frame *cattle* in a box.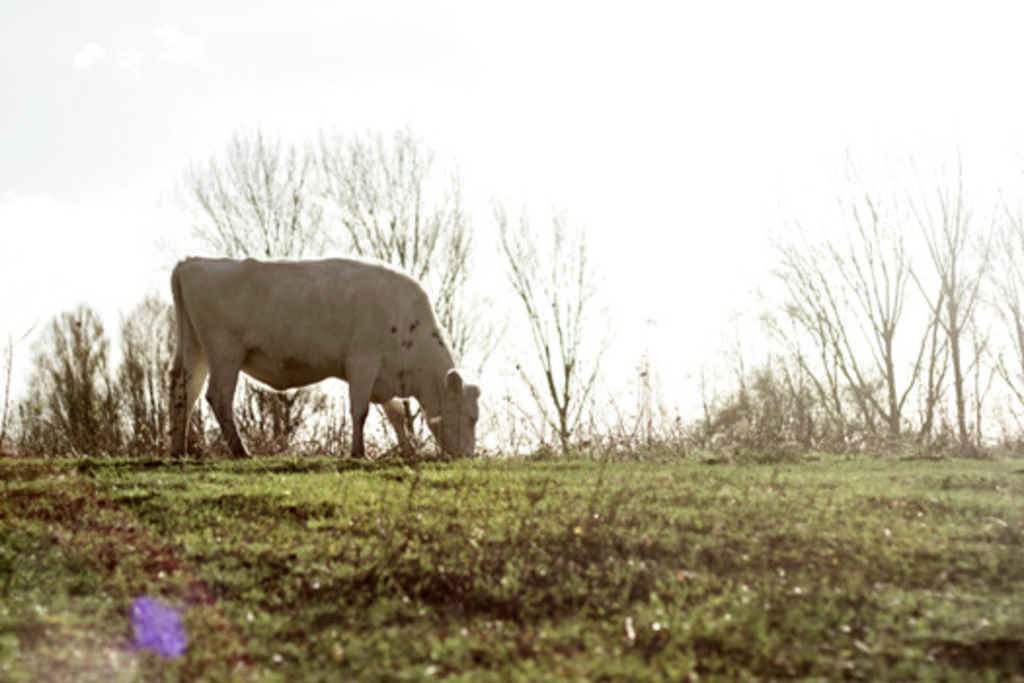
select_region(162, 240, 454, 480).
